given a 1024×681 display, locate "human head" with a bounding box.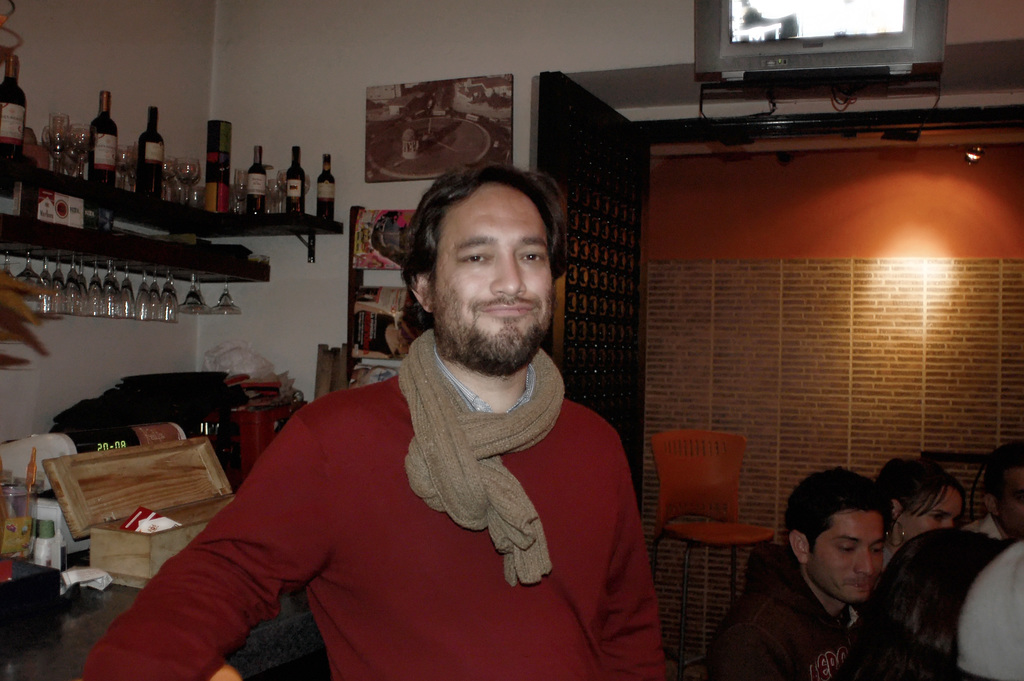
Located: 785/469/886/603.
